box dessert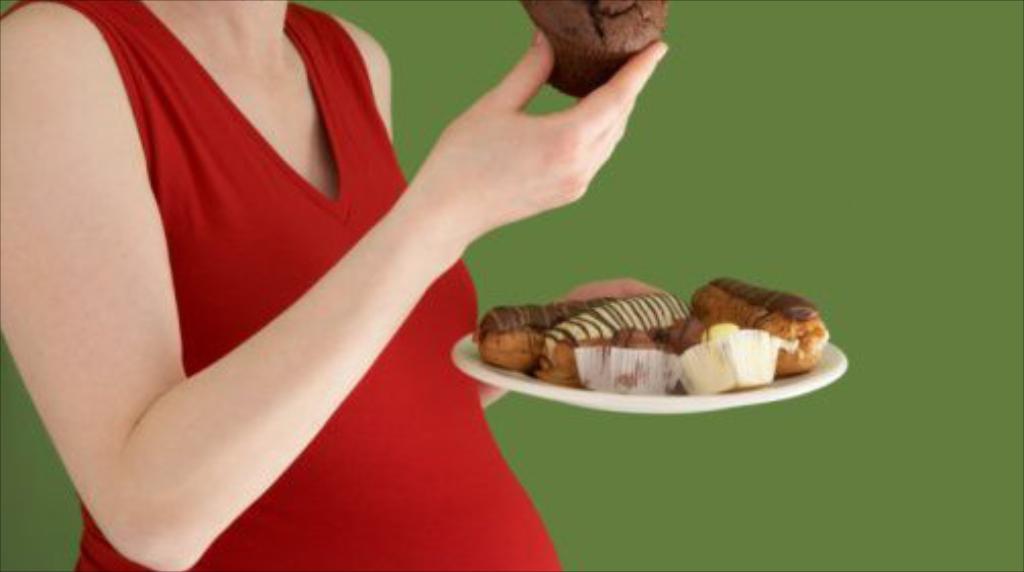
(515, 0, 674, 98)
